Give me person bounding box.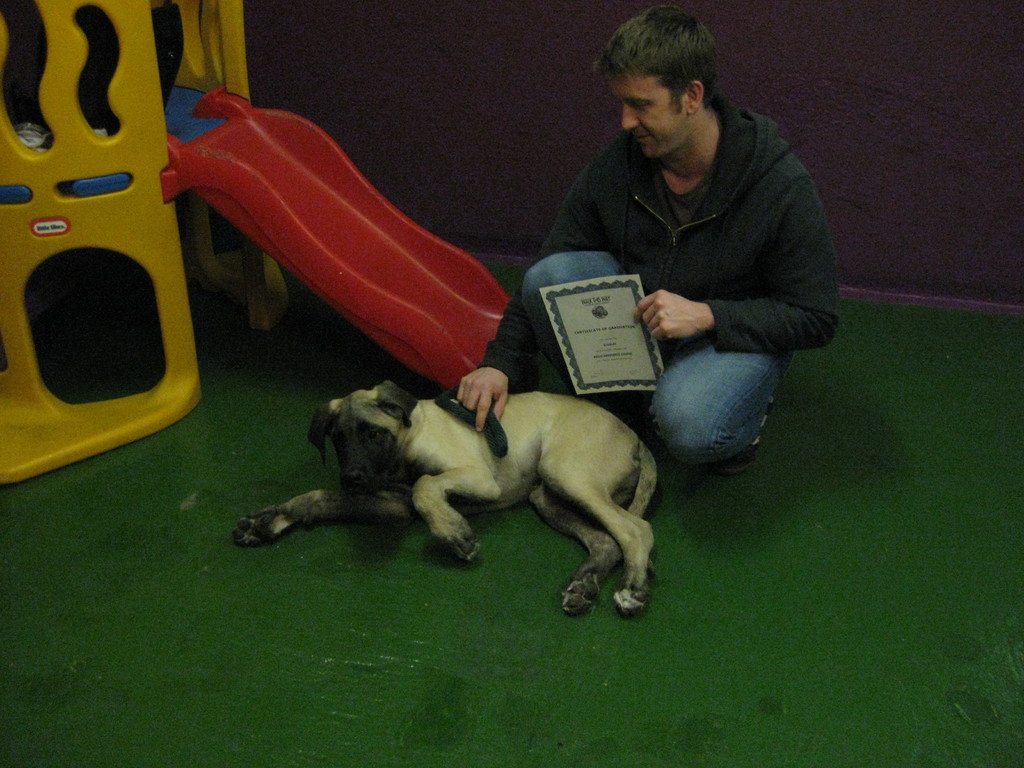
x1=457, y1=8, x2=851, y2=474.
